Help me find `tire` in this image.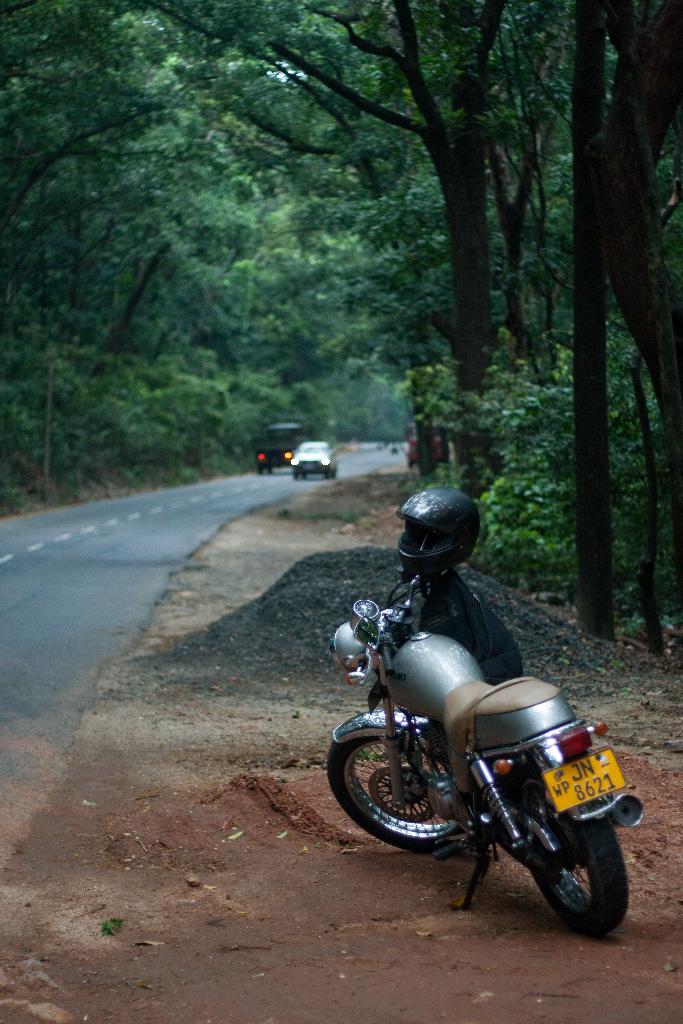
Found it: box(525, 817, 630, 935).
